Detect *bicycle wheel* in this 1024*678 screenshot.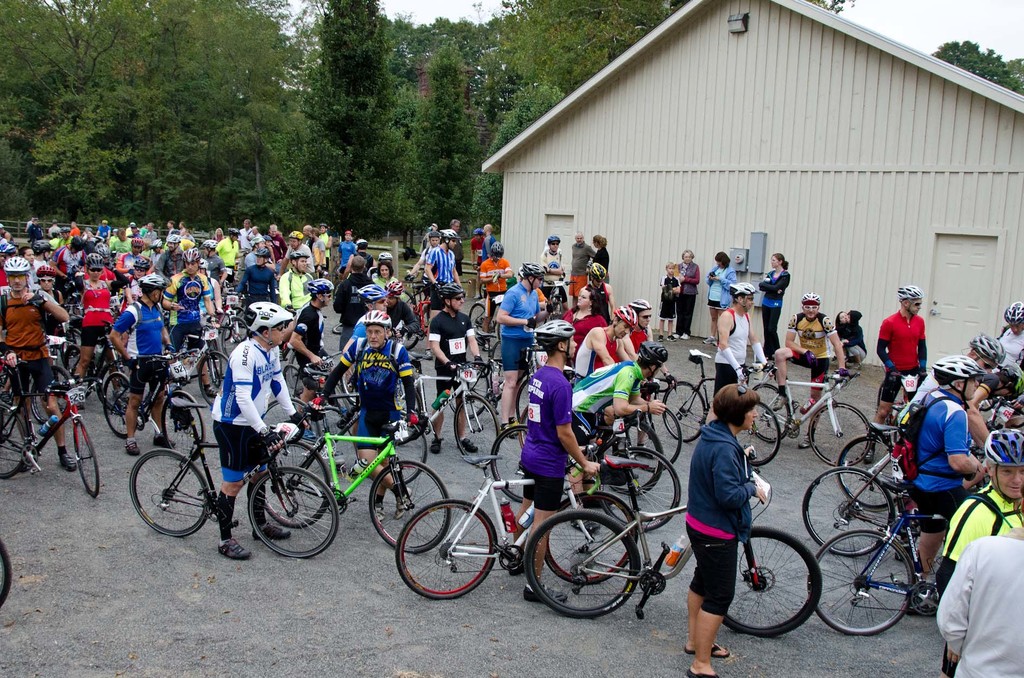
Detection: 0,368,14,410.
